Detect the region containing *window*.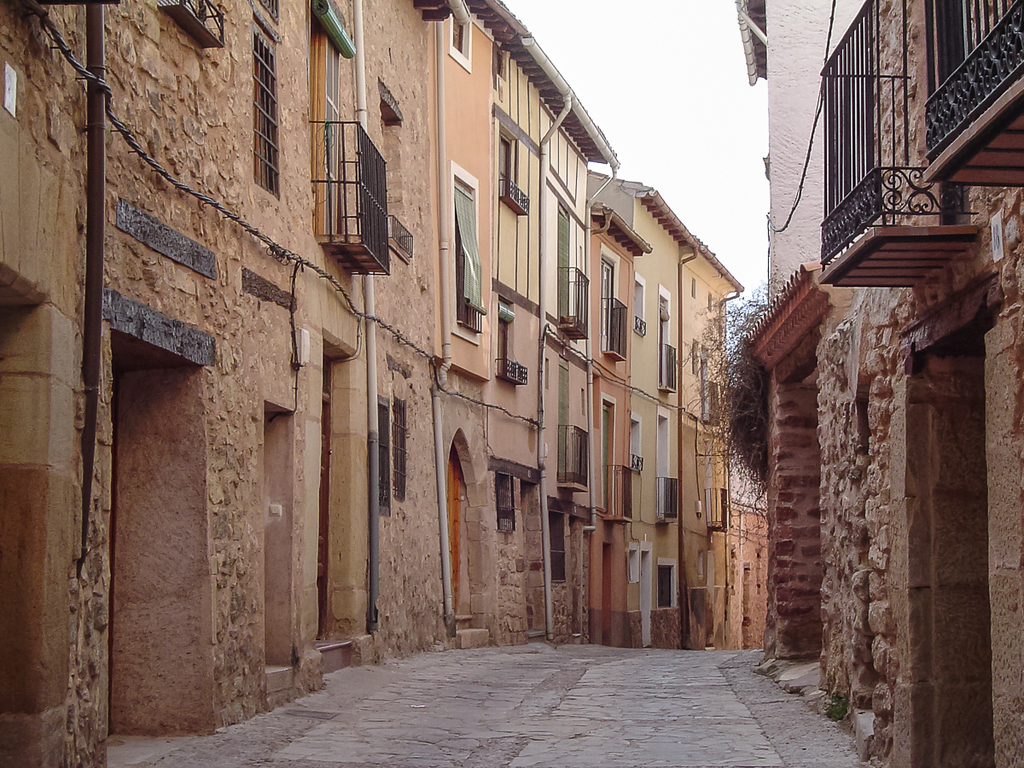
bbox=(661, 561, 677, 608).
